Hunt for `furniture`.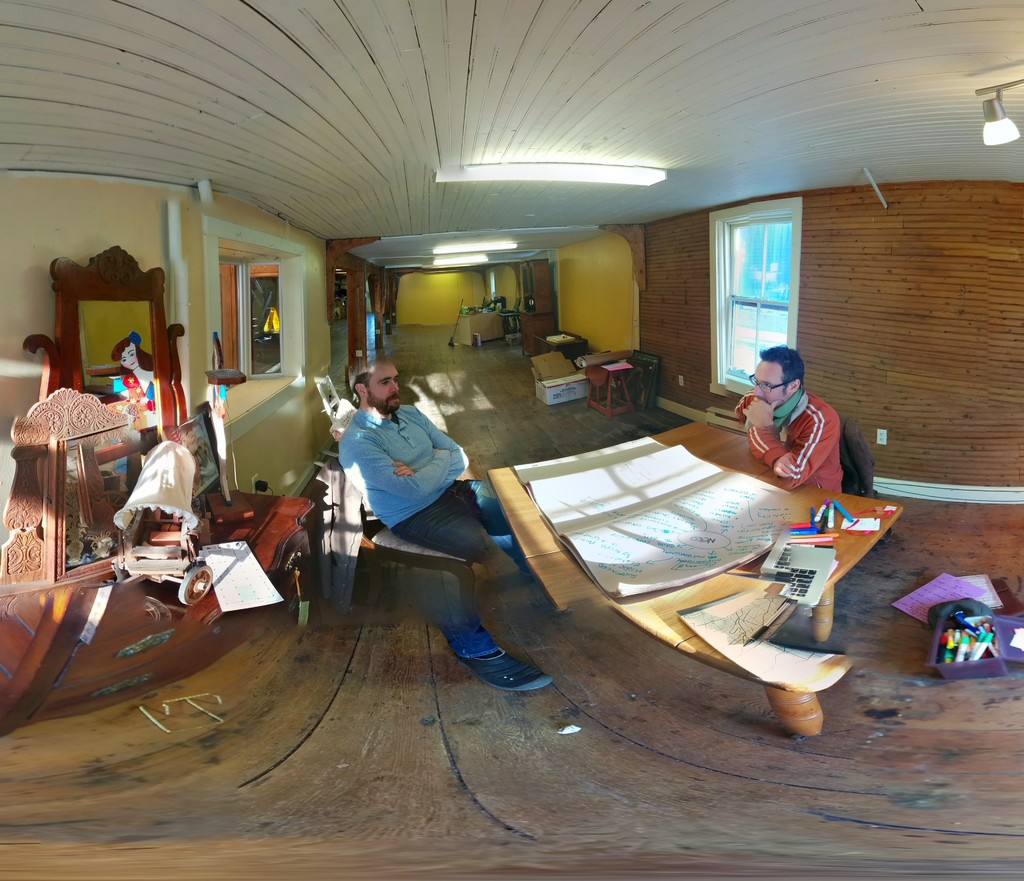
Hunted down at locate(485, 421, 906, 743).
